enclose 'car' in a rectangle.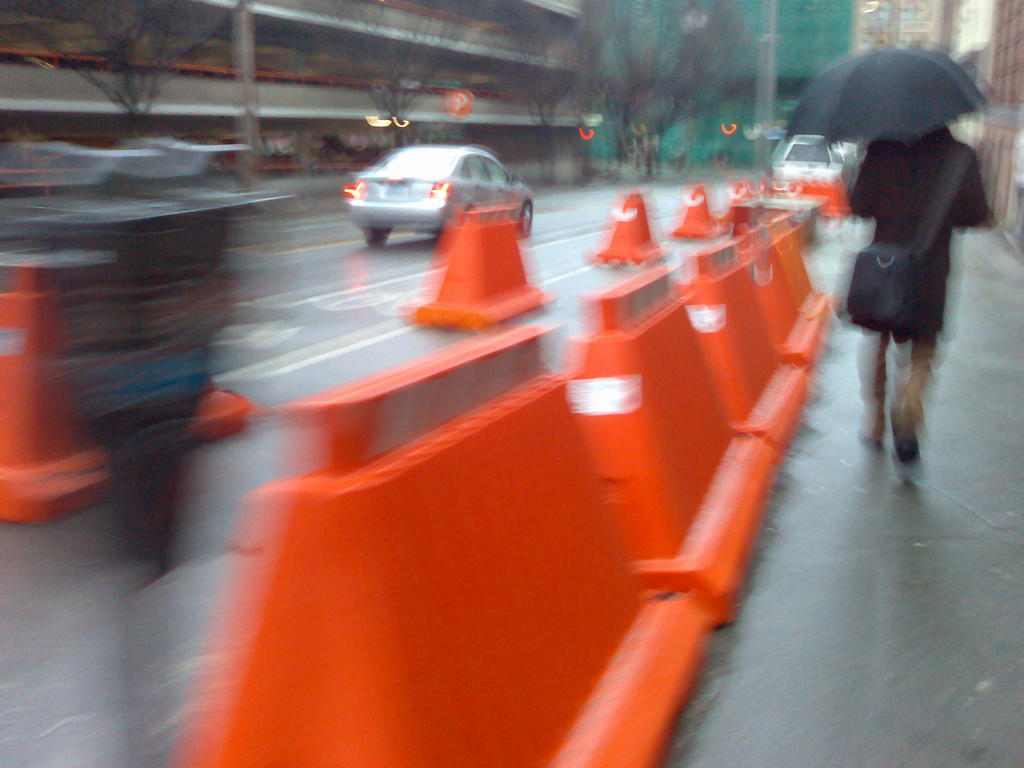
select_region(776, 127, 845, 175).
